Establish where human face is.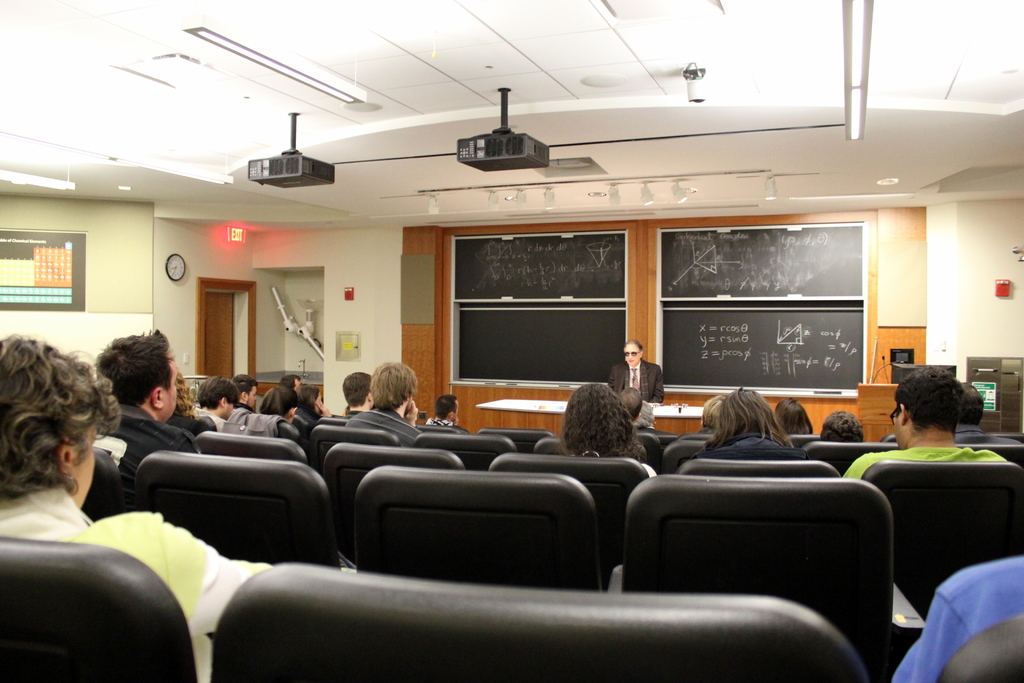
Established at <box>163,346,180,422</box>.
